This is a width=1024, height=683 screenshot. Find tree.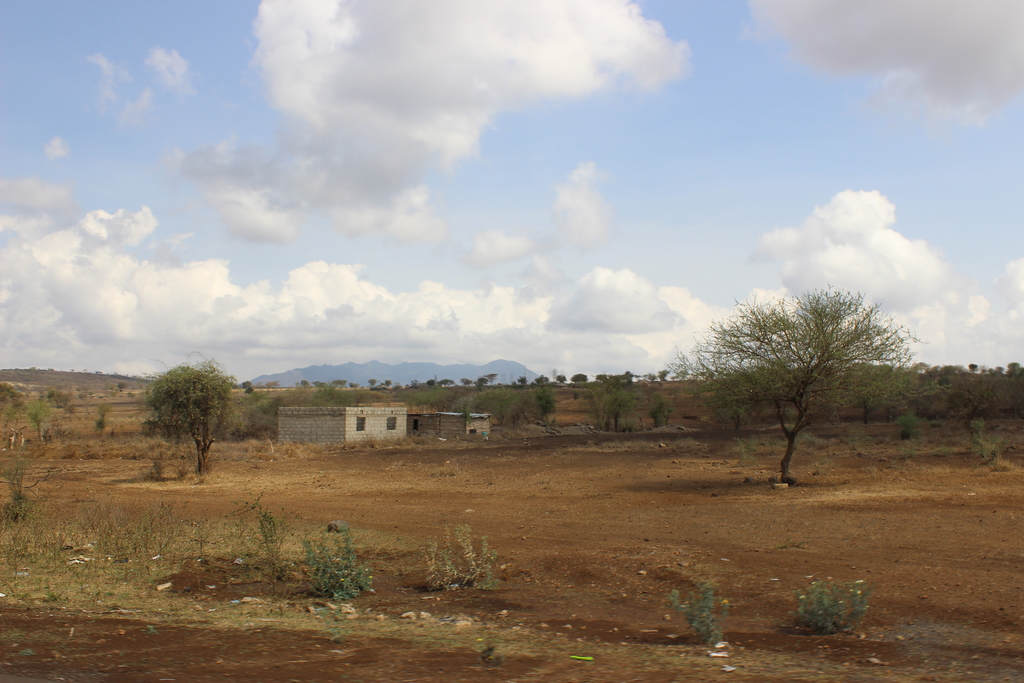
Bounding box: bbox=(412, 381, 427, 390).
